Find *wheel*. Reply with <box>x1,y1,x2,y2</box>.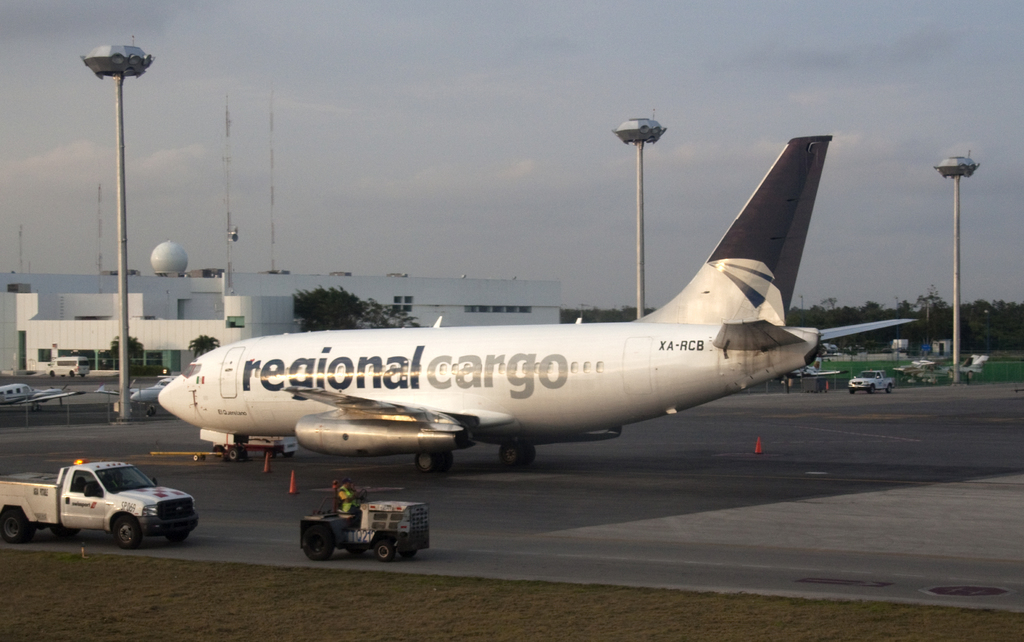
<box>376,538,396,563</box>.
